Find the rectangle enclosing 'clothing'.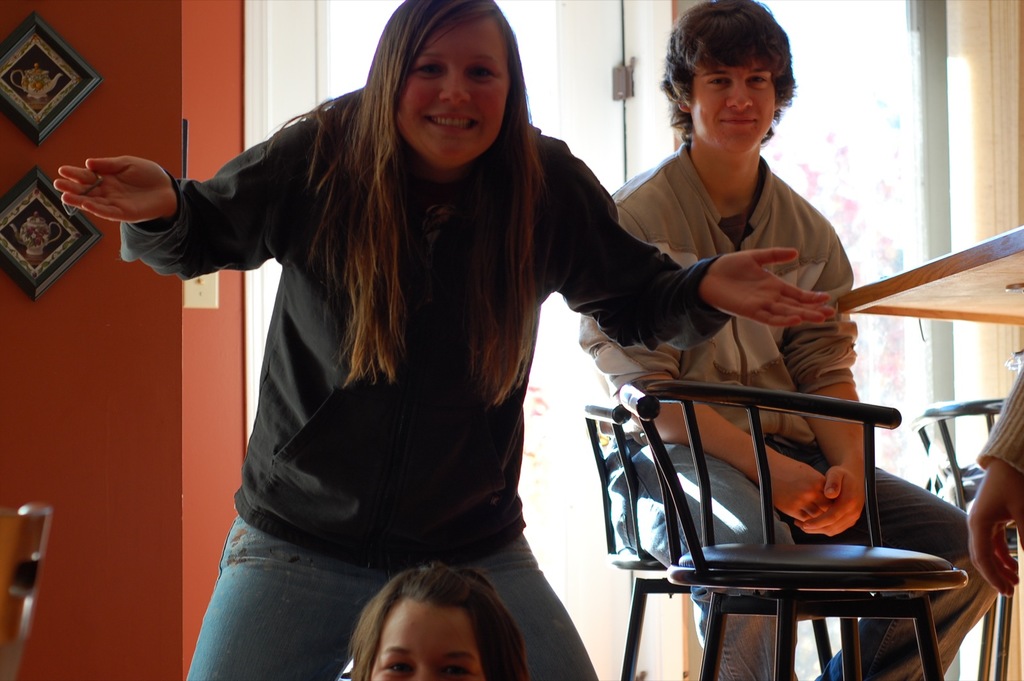
region(977, 352, 1023, 476).
